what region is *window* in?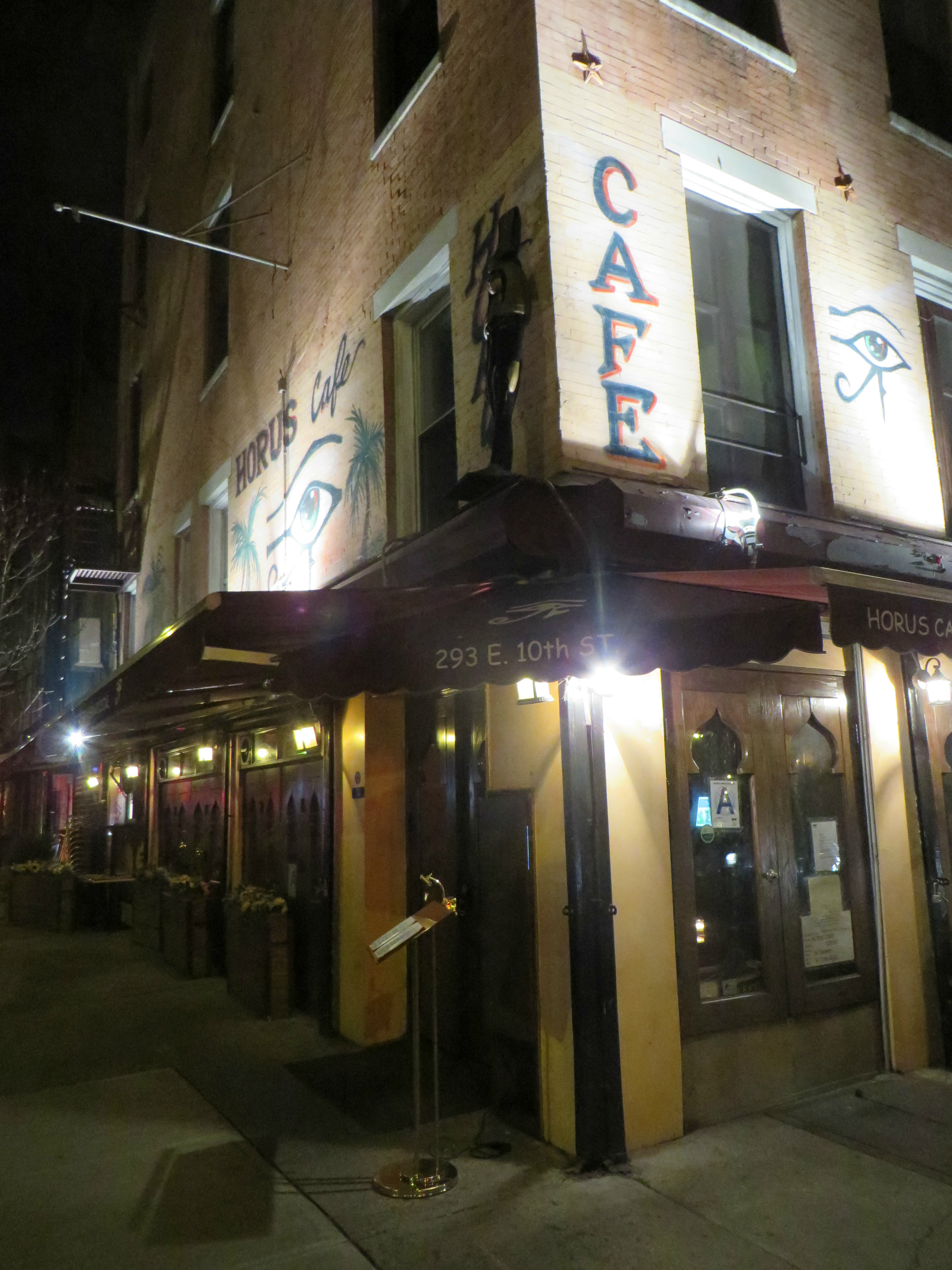
box(223, 37, 265, 144).
